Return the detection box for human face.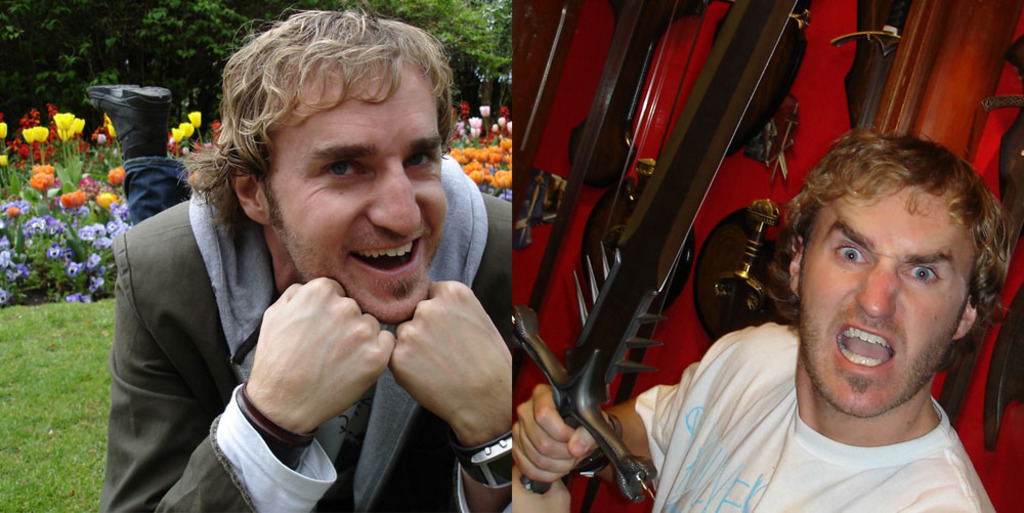
bbox=[799, 181, 964, 419].
